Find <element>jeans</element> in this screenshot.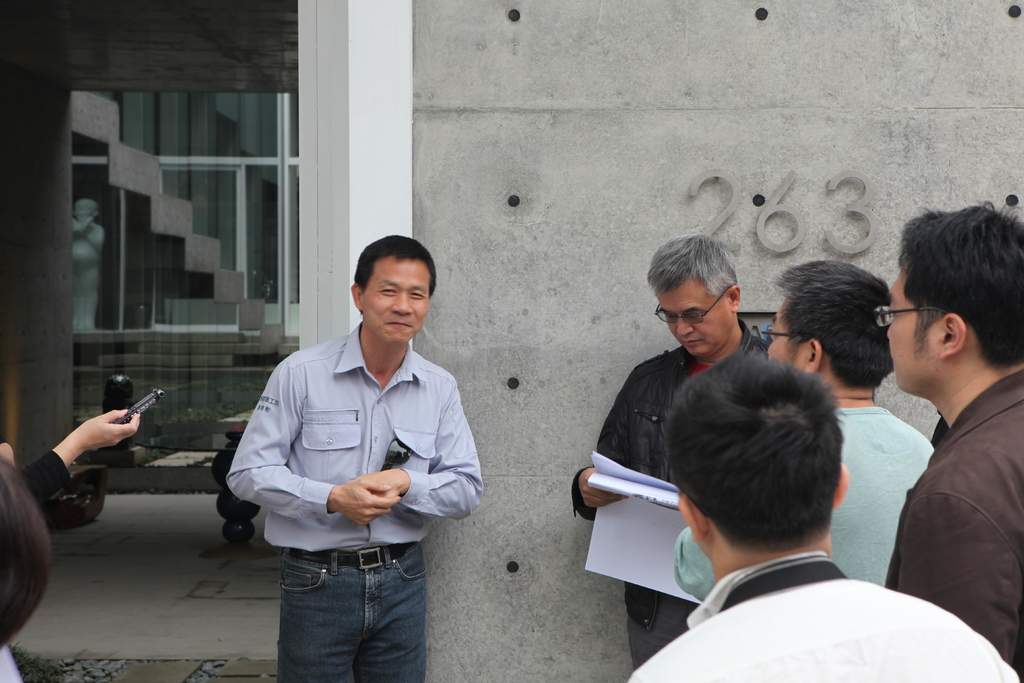
The bounding box for <element>jeans</element> is BBox(275, 541, 428, 682).
